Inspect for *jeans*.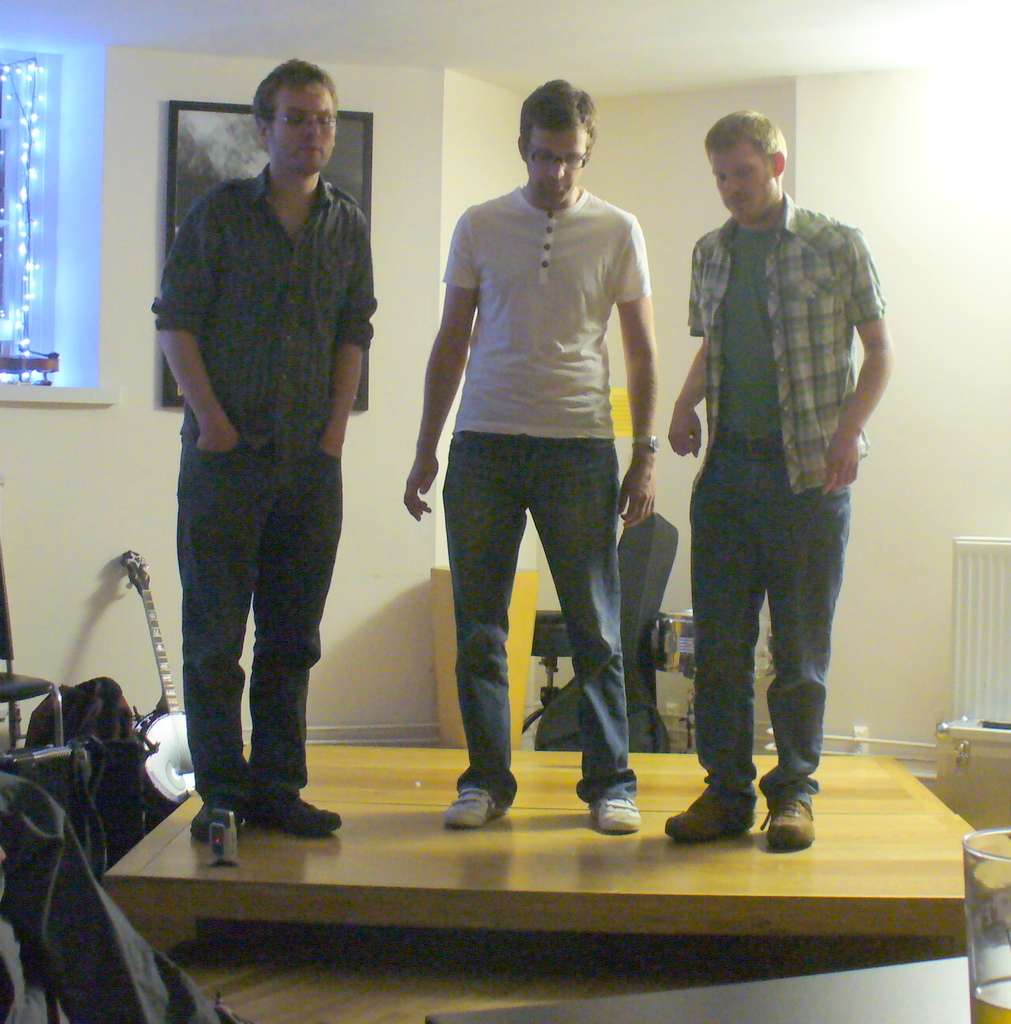
Inspection: 179 447 340 784.
